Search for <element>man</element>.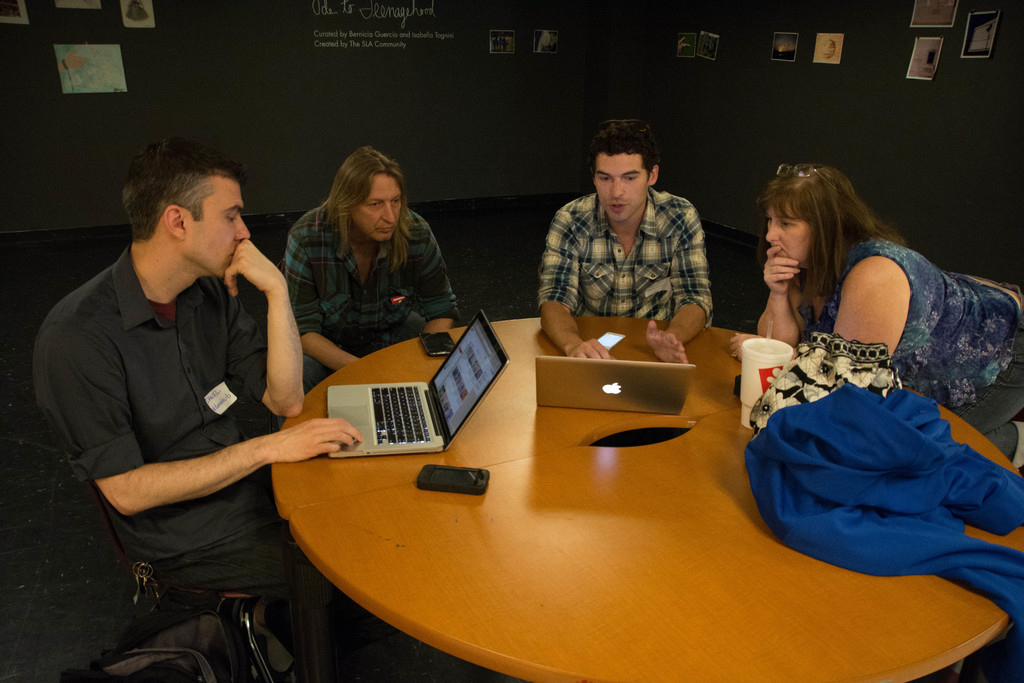
Found at region(282, 142, 456, 450).
